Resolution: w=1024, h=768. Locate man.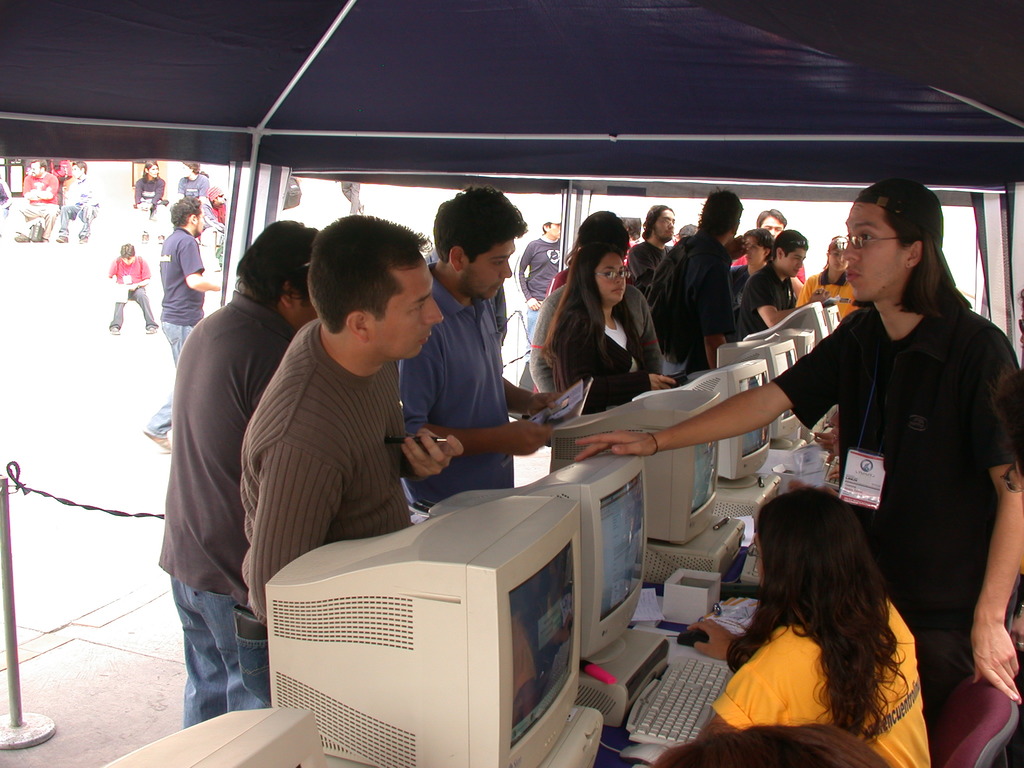
x1=397, y1=187, x2=590, y2=506.
